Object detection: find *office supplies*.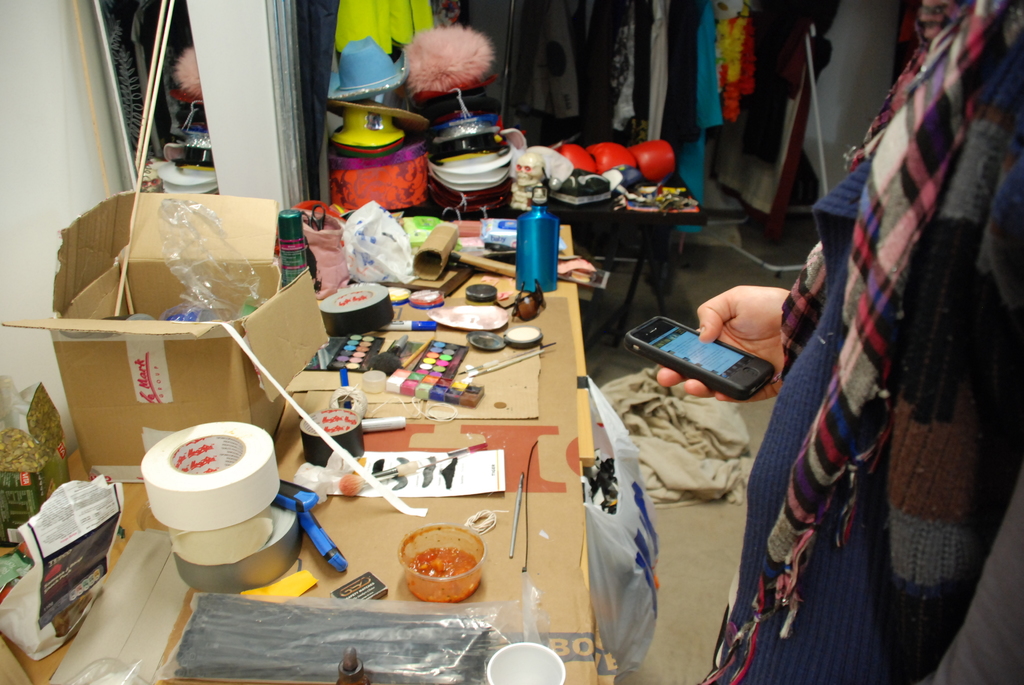
[475, 216, 518, 253].
